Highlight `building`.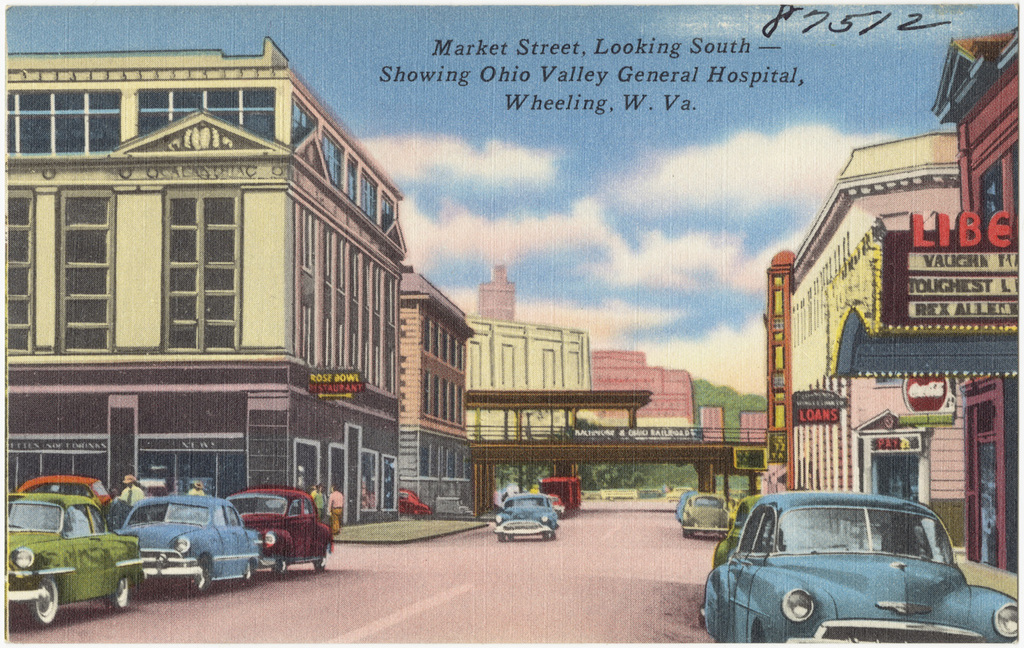
Highlighted region: crop(764, 128, 952, 539).
